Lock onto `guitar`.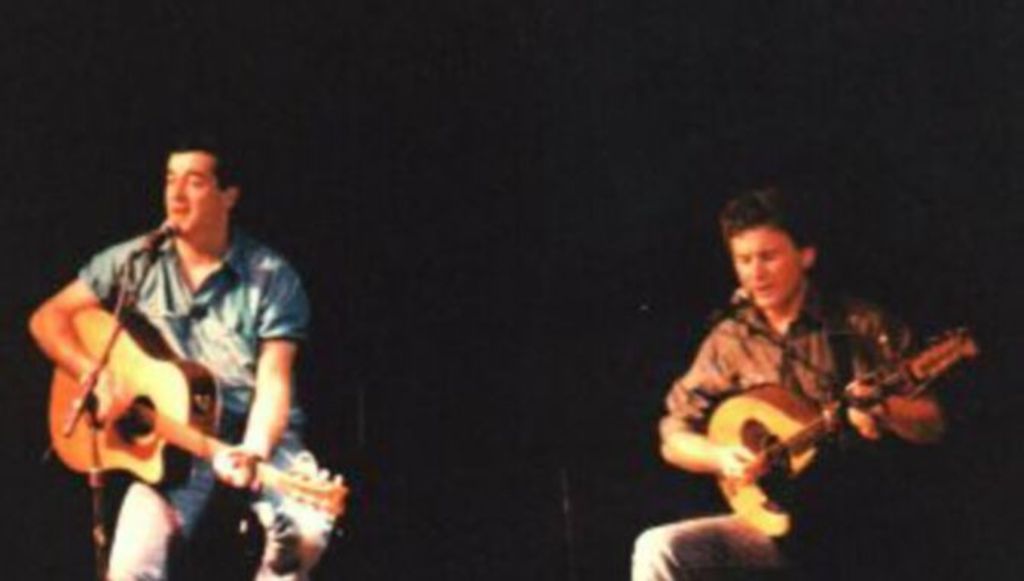
Locked: region(46, 300, 348, 524).
